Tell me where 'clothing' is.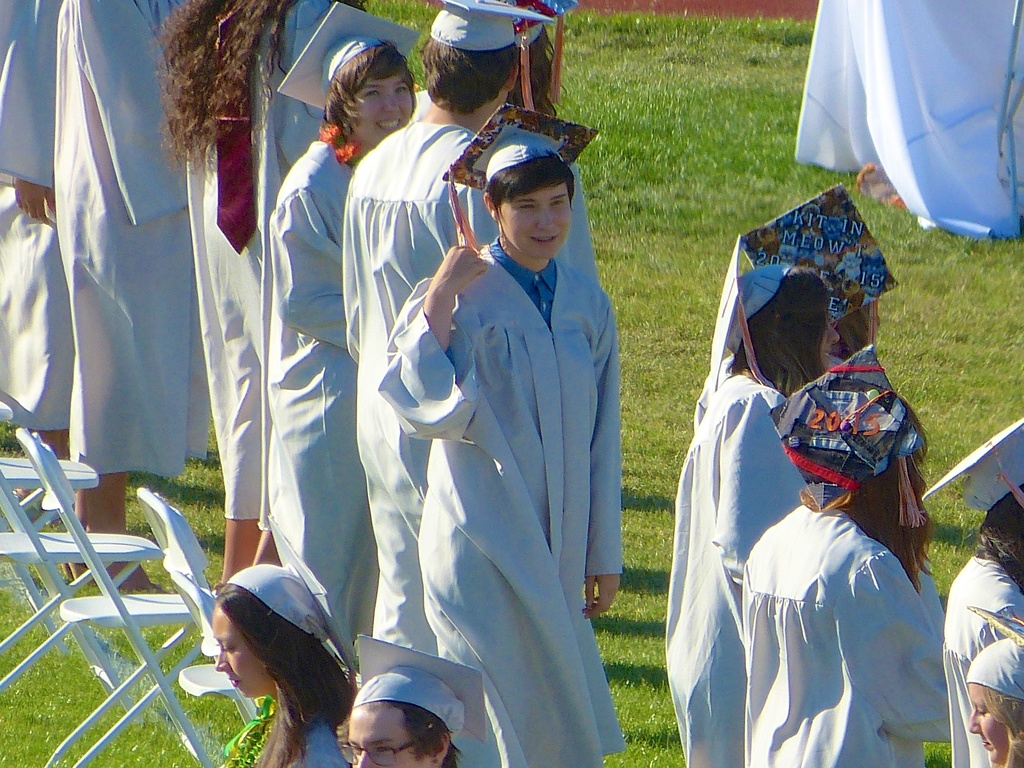
'clothing' is at region(52, 0, 200, 508).
